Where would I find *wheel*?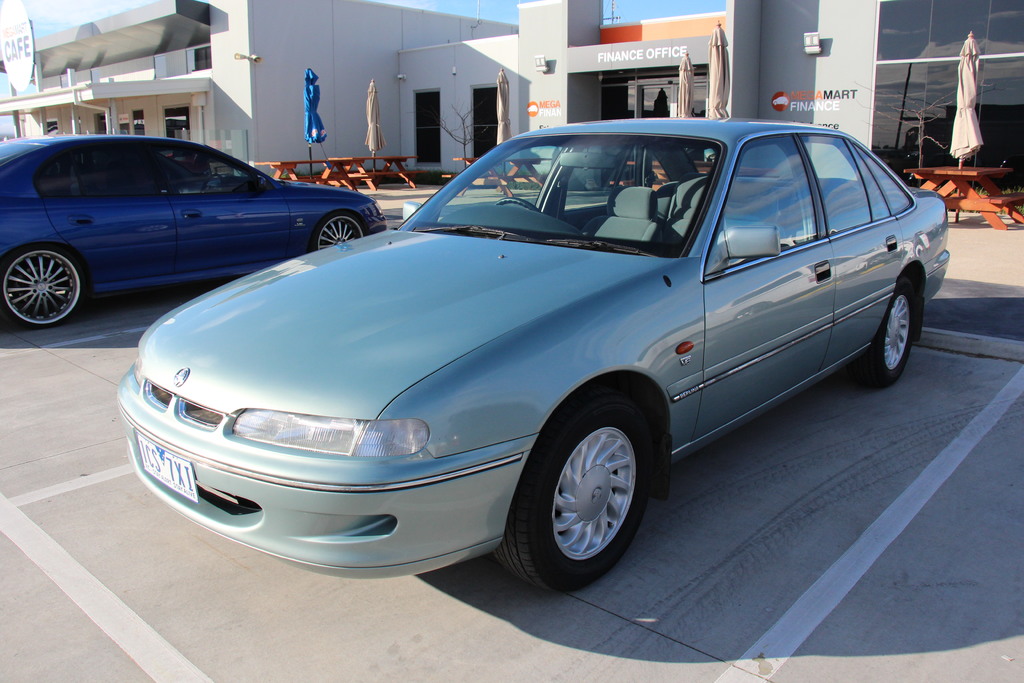
At left=856, top=278, right=913, bottom=387.
